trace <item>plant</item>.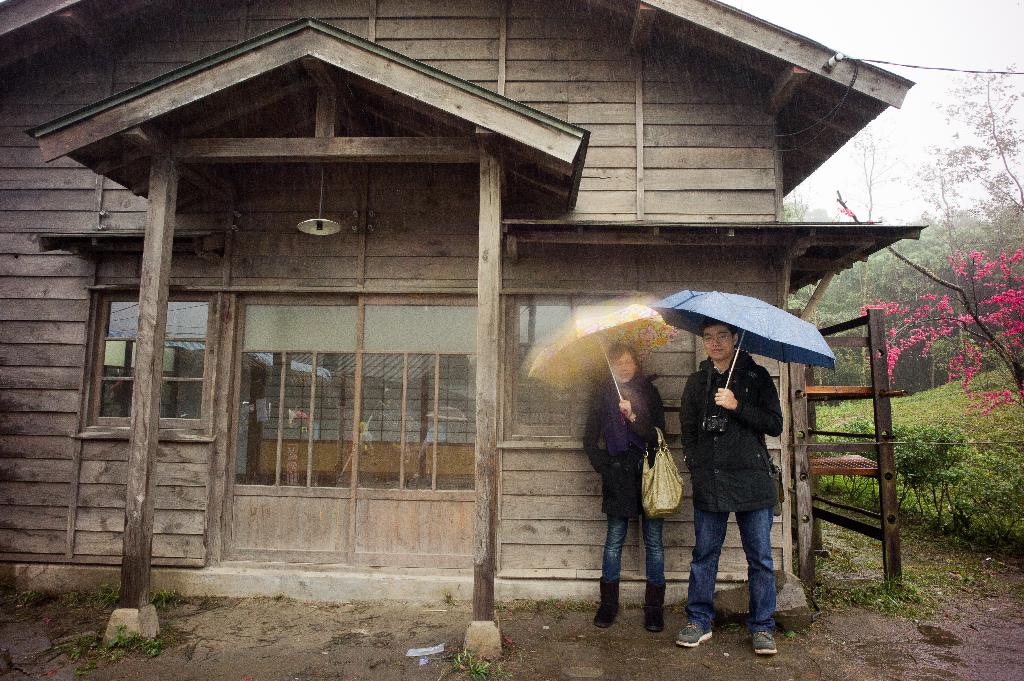
Traced to locate(806, 221, 1023, 449).
